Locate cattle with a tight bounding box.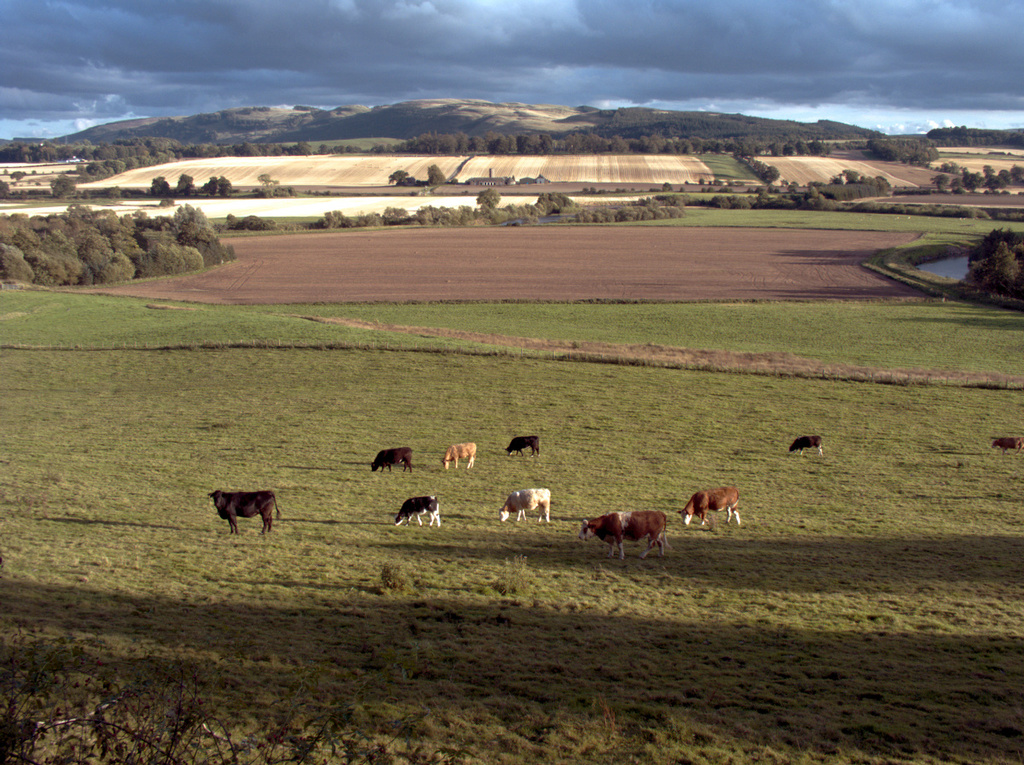
select_region(785, 436, 828, 459).
